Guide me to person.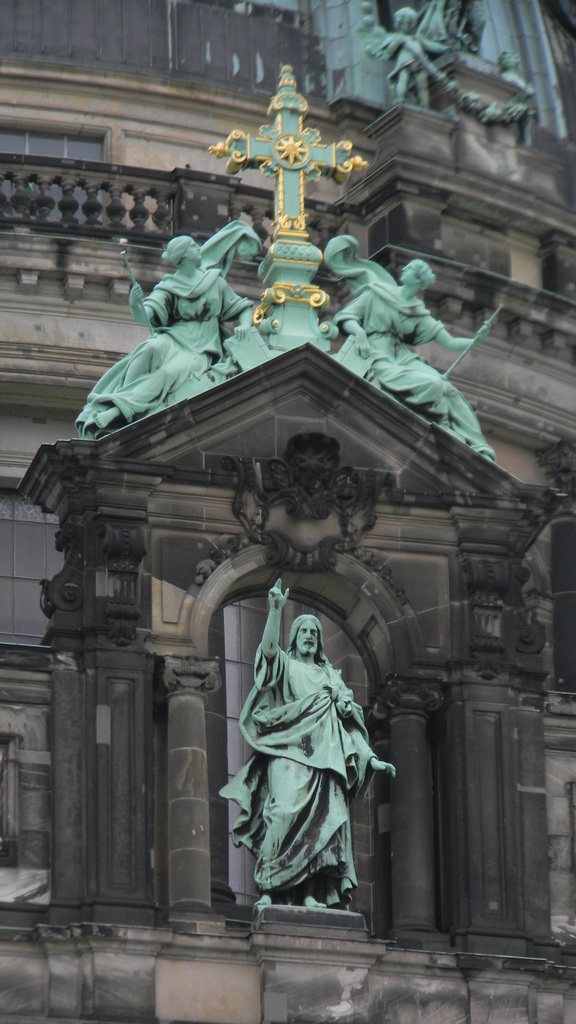
Guidance: box=[321, 234, 498, 464].
